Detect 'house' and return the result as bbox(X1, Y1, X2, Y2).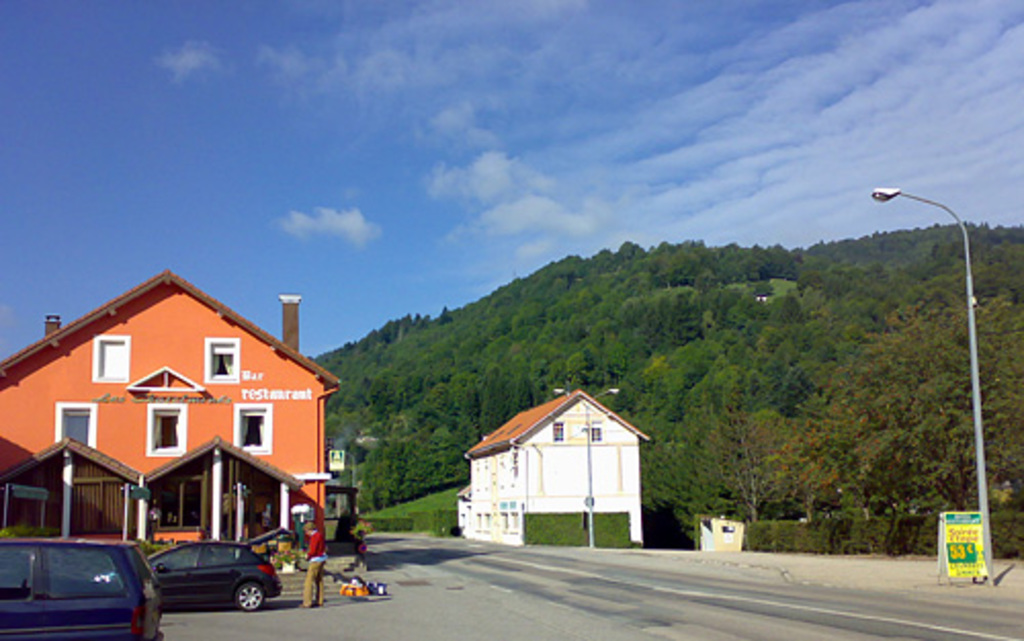
bbox(14, 264, 330, 563).
